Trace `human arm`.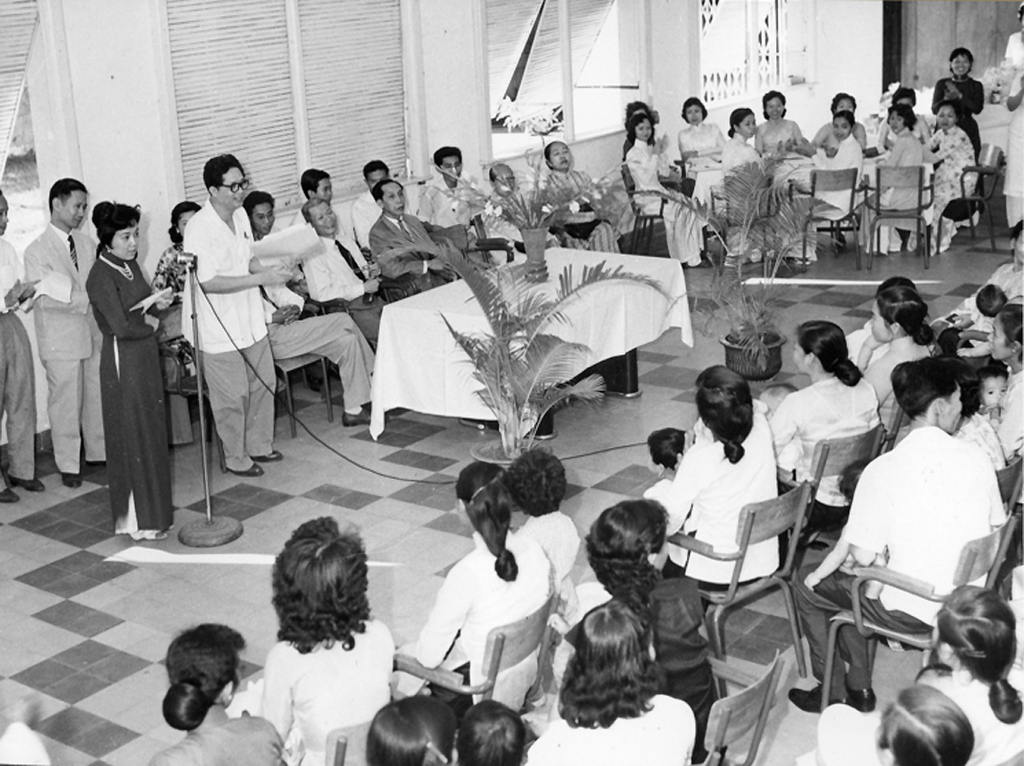
Traced to region(914, 114, 924, 131).
